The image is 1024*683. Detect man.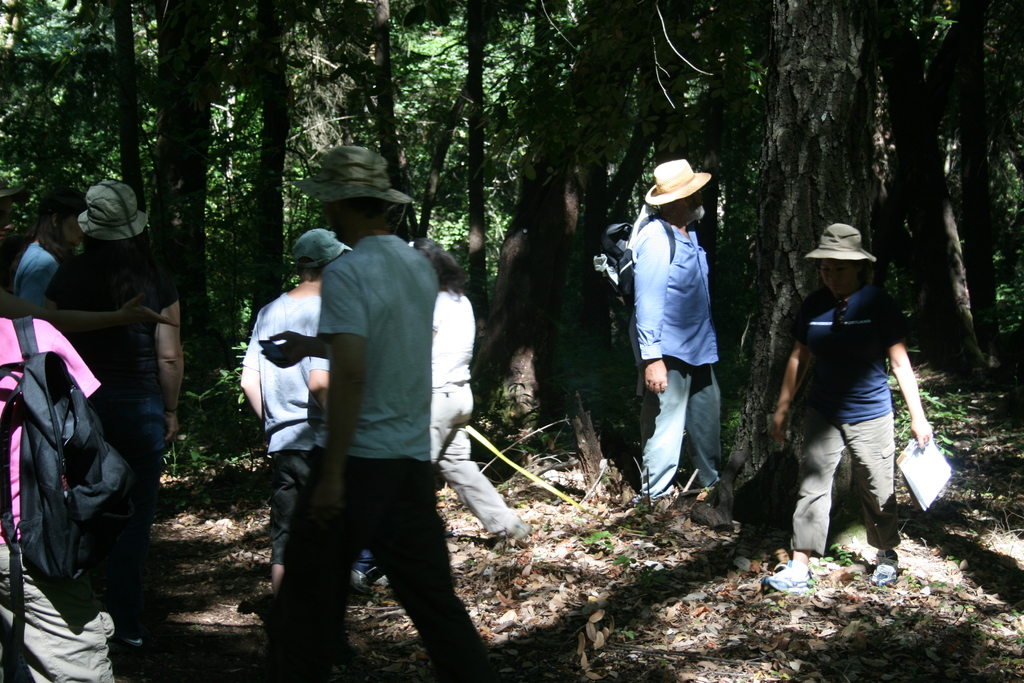
Detection: Rect(758, 218, 956, 597).
